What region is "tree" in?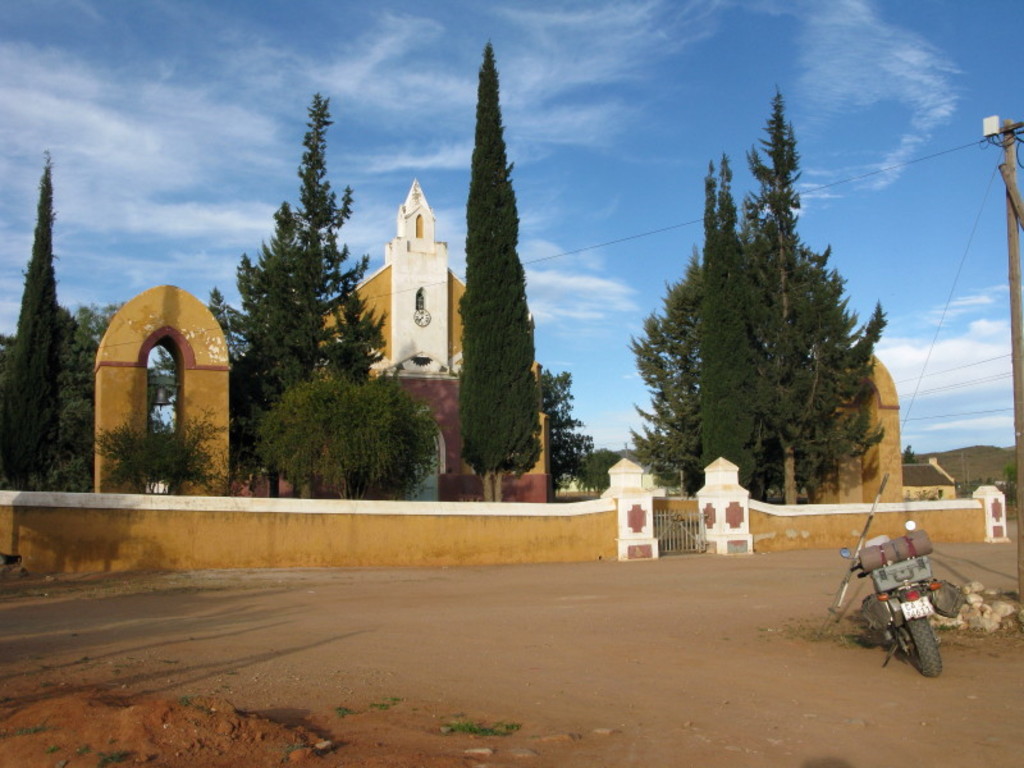
bbox=[552, 375, 594, 499].
